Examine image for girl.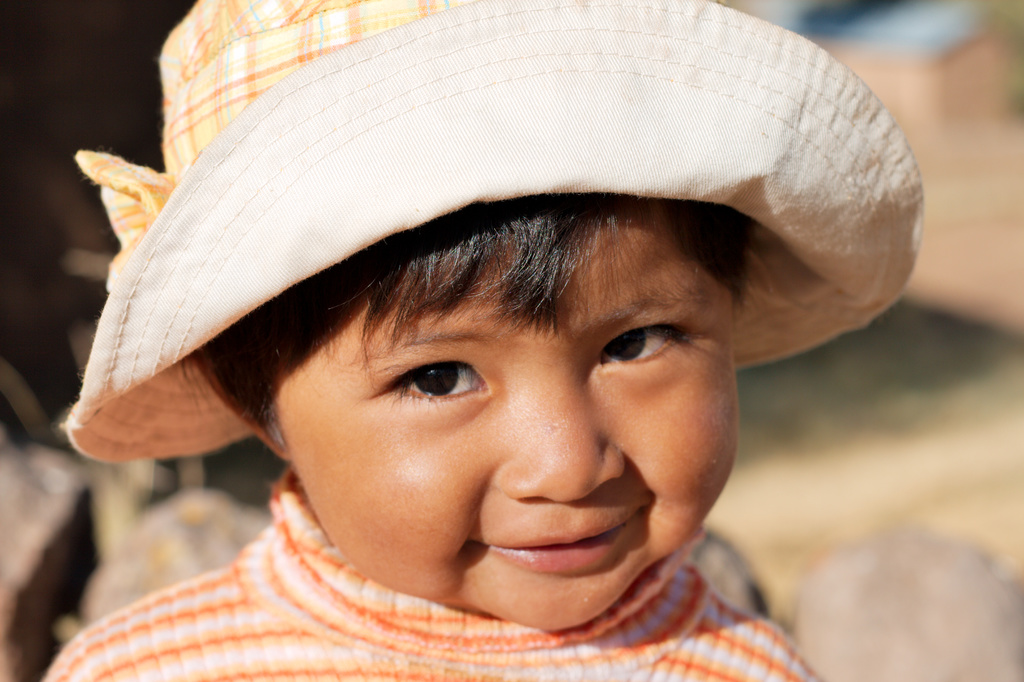
Examination result: bbox=[40, 0, 927, 681].
